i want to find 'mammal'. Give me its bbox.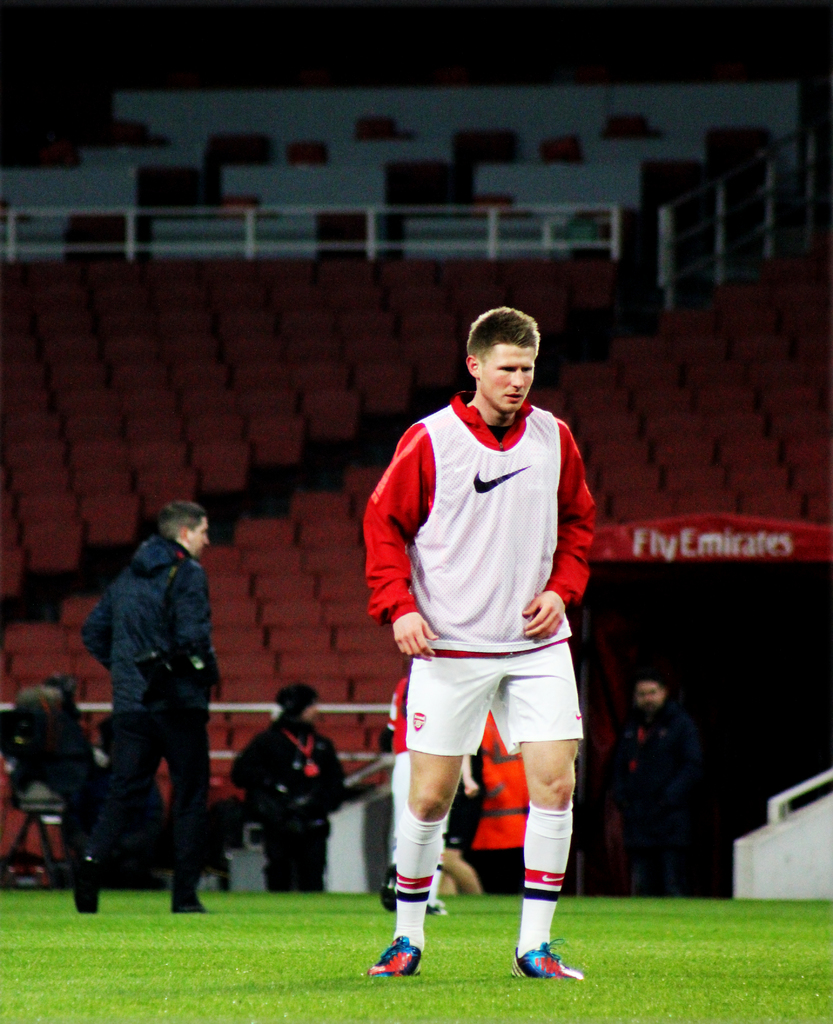
<region>379, 671, 477, 914</region>.
